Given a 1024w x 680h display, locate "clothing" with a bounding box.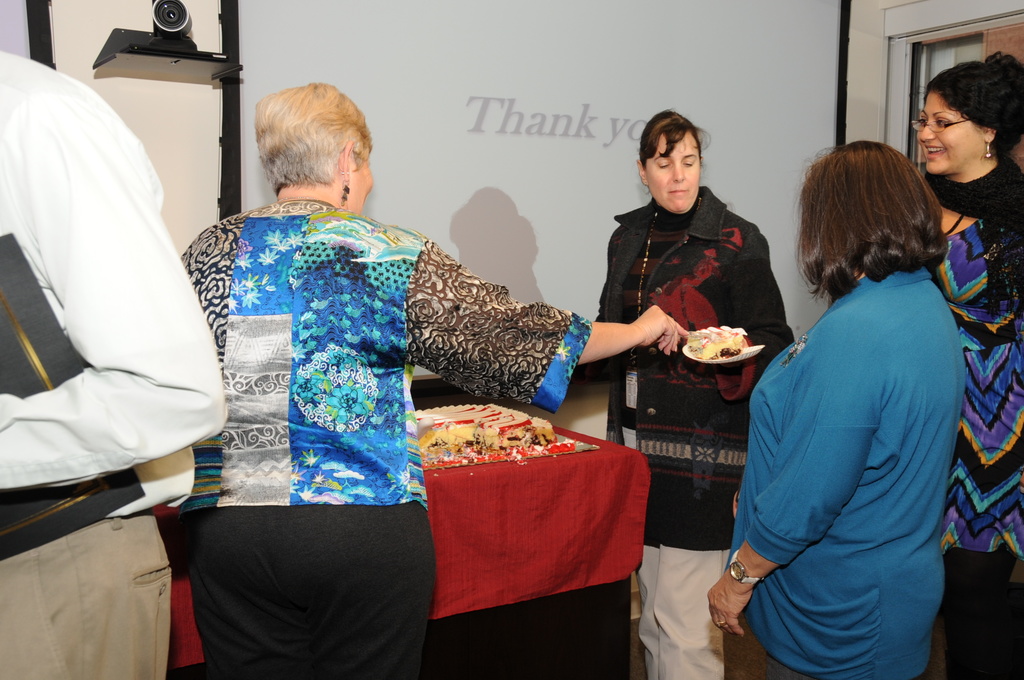
Located: [x1=724, y1=266, x2=967, y2=679].
